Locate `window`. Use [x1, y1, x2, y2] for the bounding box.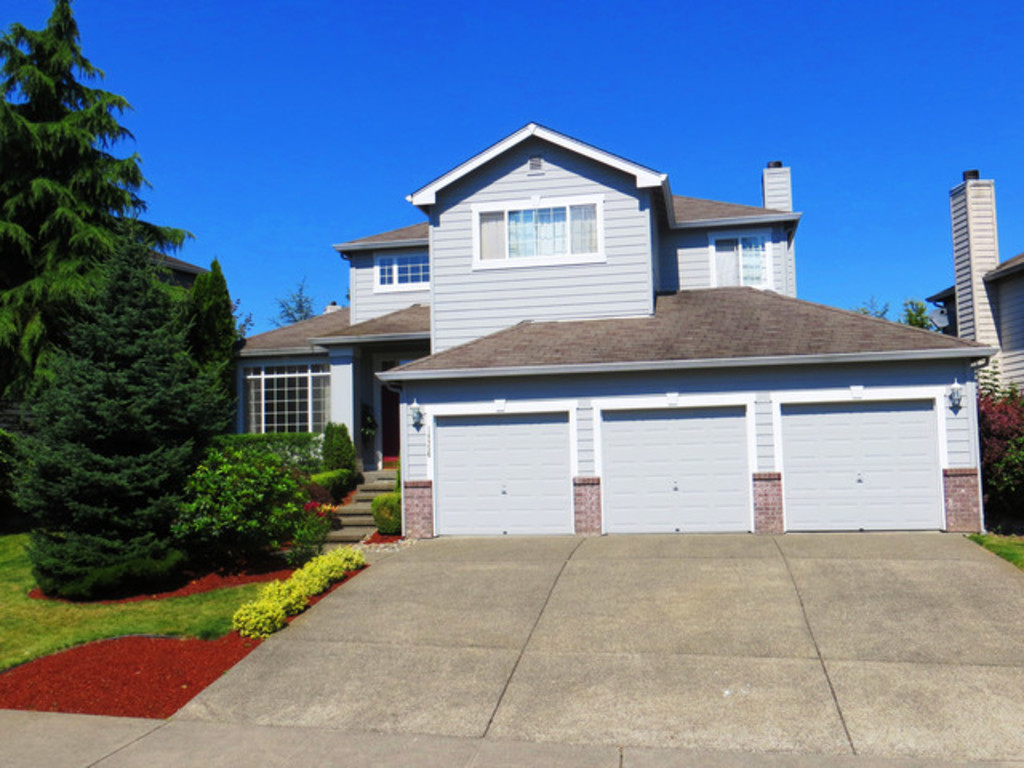
[246, 362, 330, 438].
